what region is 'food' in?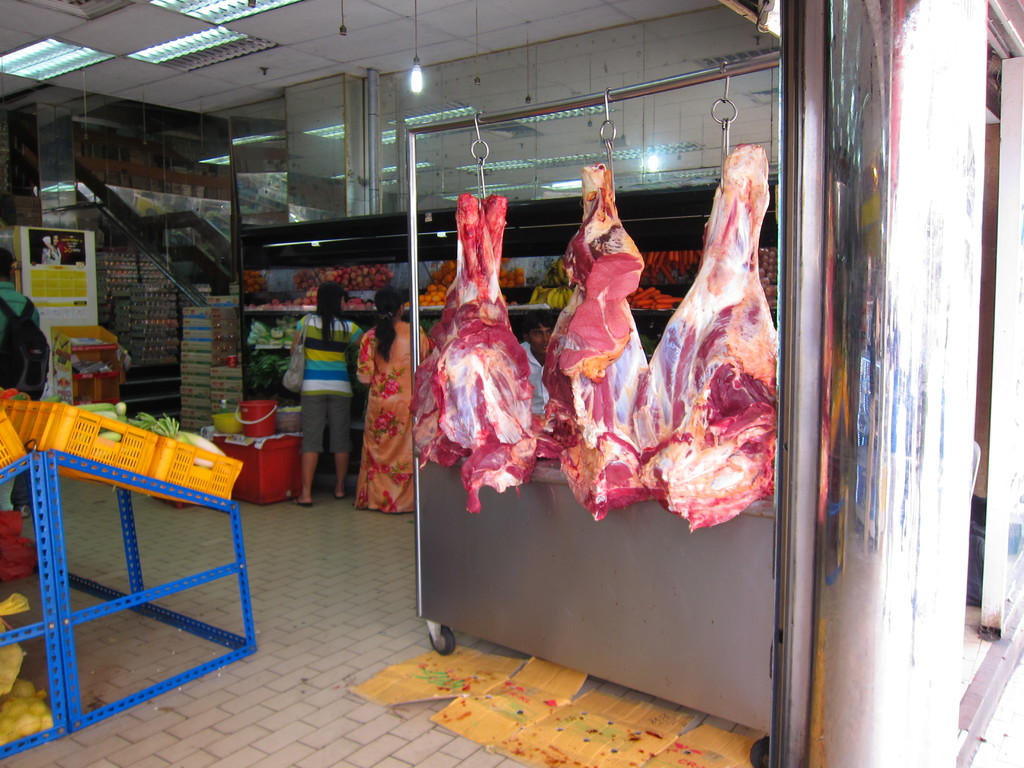
pyautogui.locateOnScreen(611, 155, 794, 565).
